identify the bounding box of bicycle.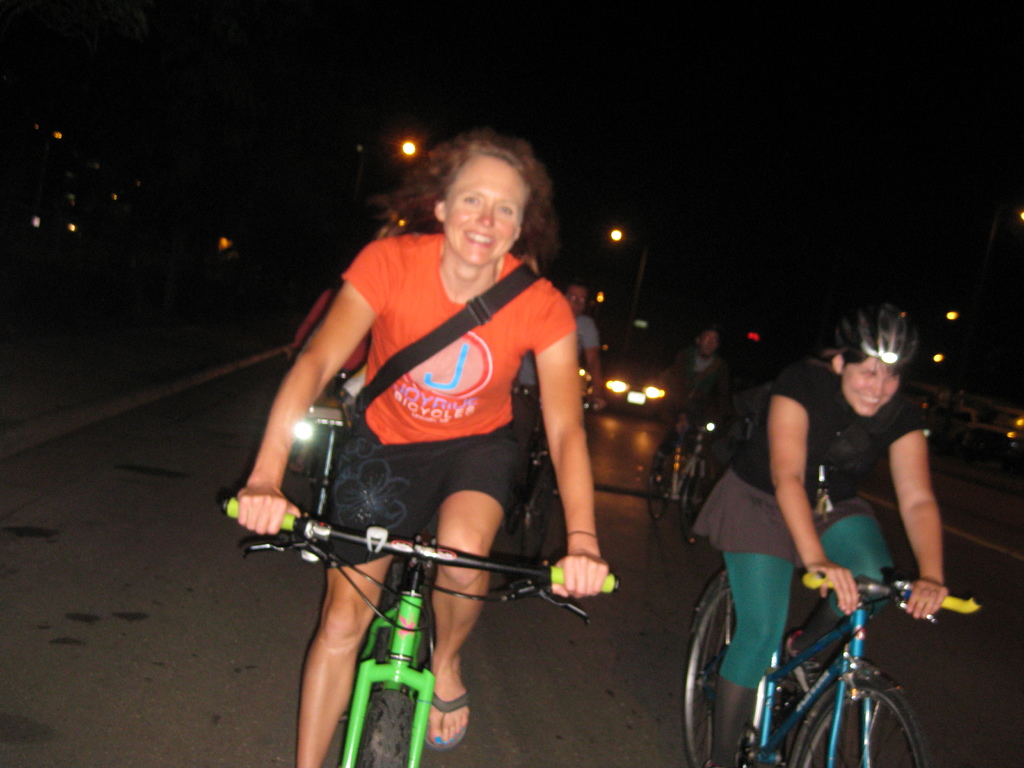
<region>222, 485, 614, 767</region>.
